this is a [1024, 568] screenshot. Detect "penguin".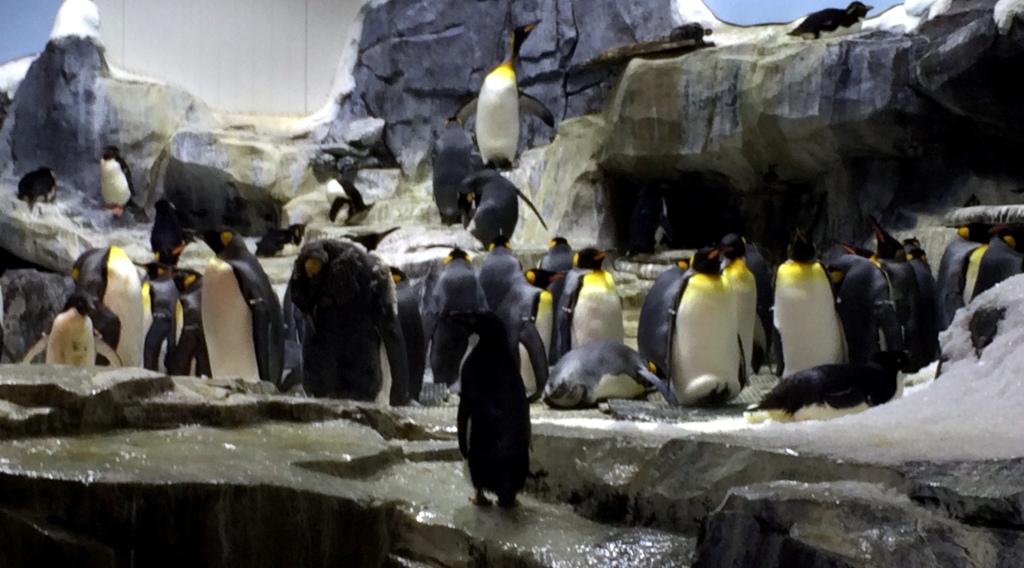
rect(24, 288, 117, 367).
